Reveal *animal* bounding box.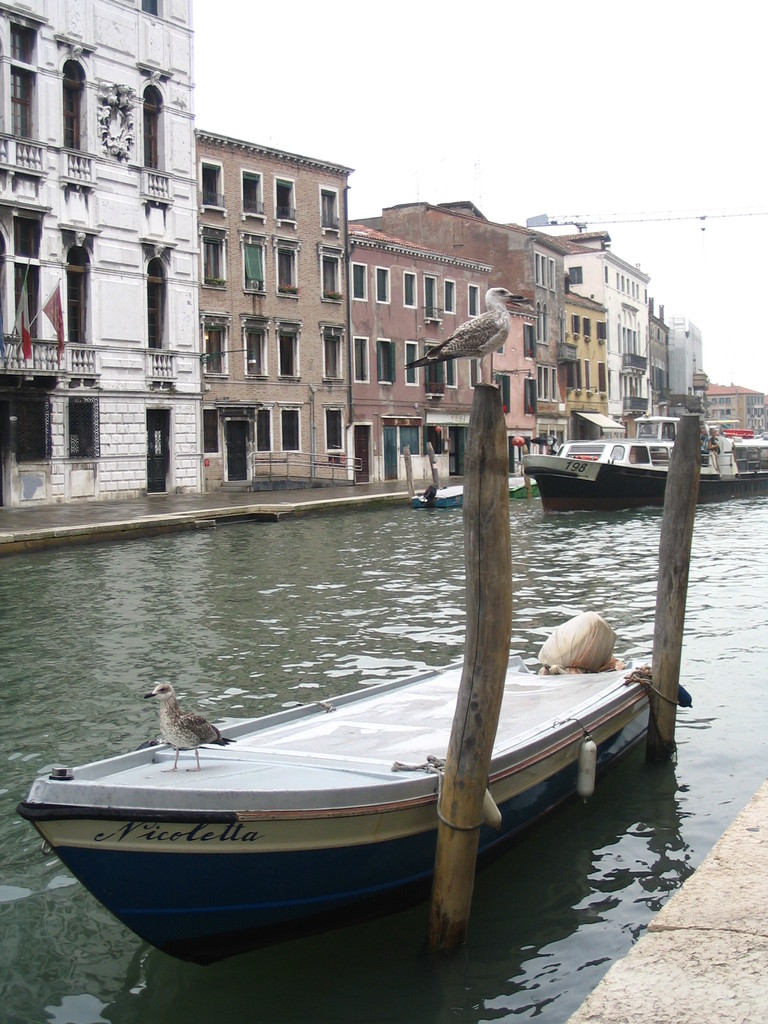
Revealed: left=142, top=681, right=235, bottom=774.
